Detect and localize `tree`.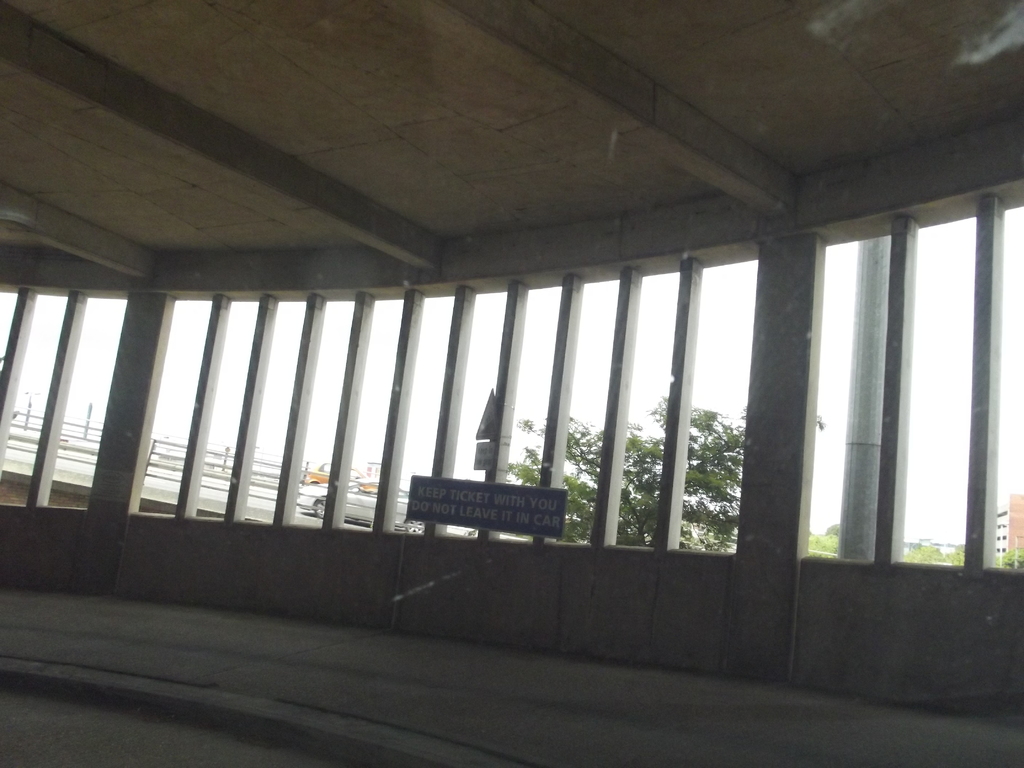
Localized at {"left": 903, "top": 543, "right": 953, "bottom": 563}.
